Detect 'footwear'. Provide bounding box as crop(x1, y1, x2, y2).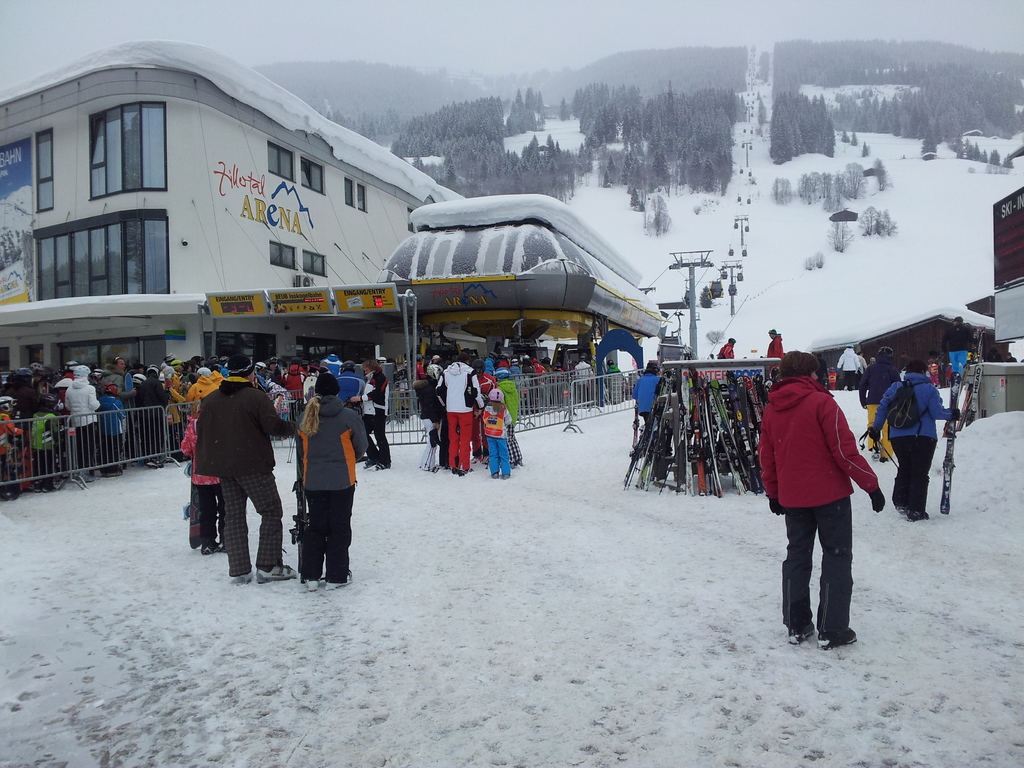
crop(501, 472, 511, 478).
